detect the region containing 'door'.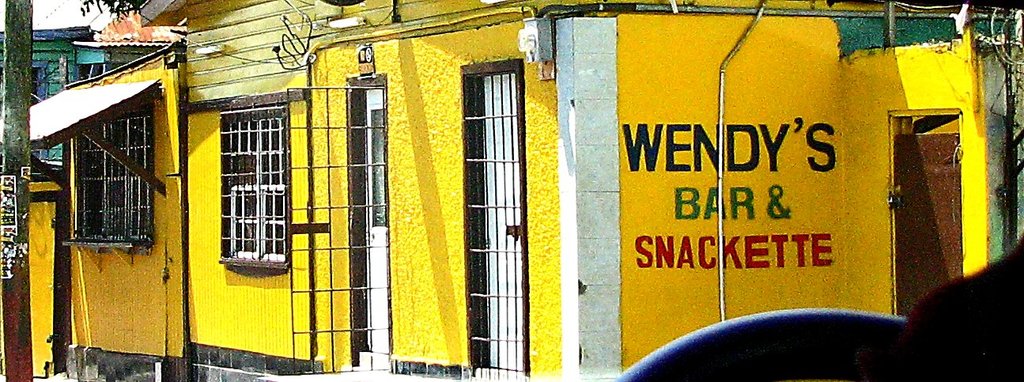
894, 136, 963, 331.
